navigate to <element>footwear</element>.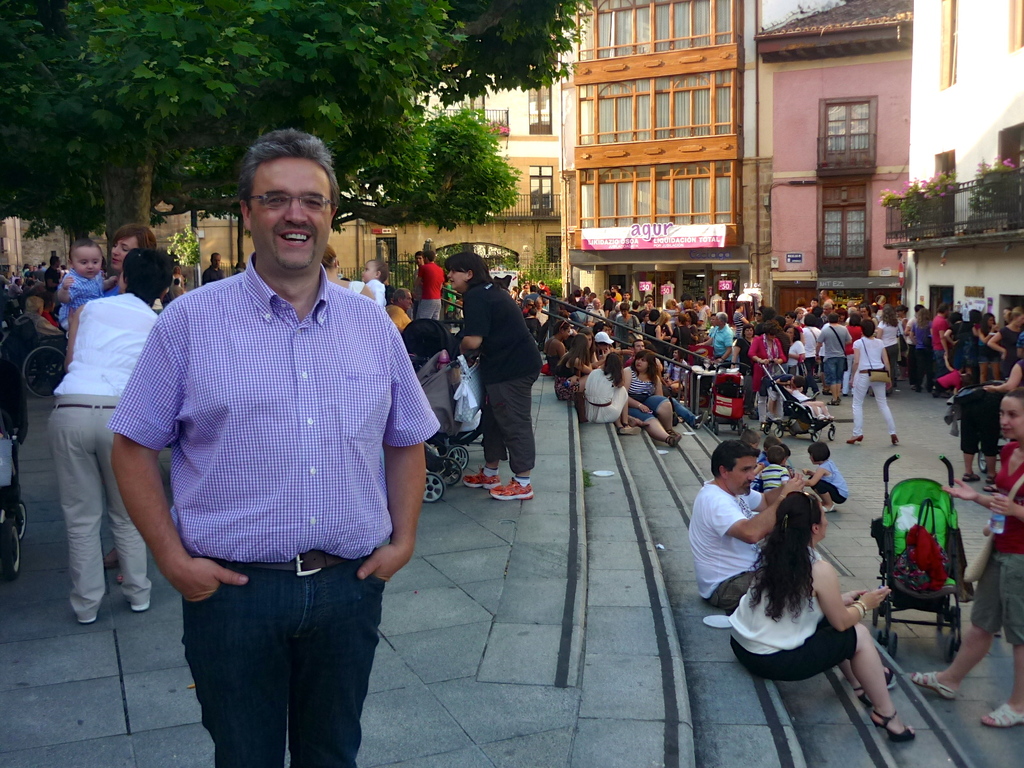
Navigation target: 463 468 499 491.
